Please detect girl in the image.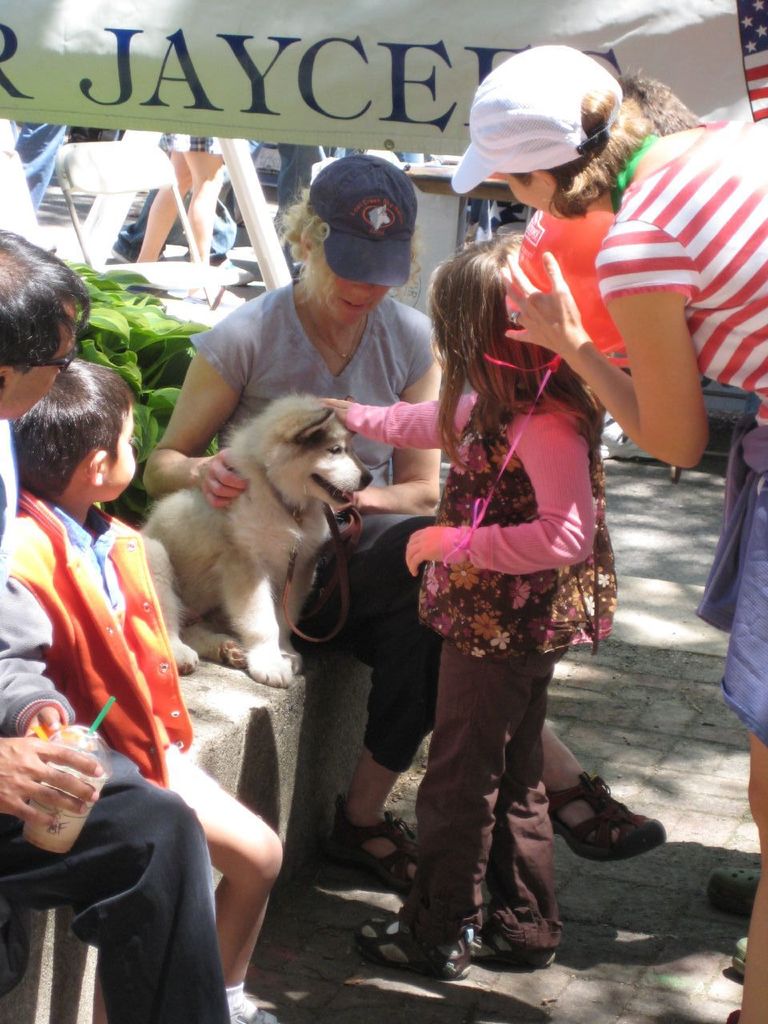
bbox=(146, 150, 647, 898).
